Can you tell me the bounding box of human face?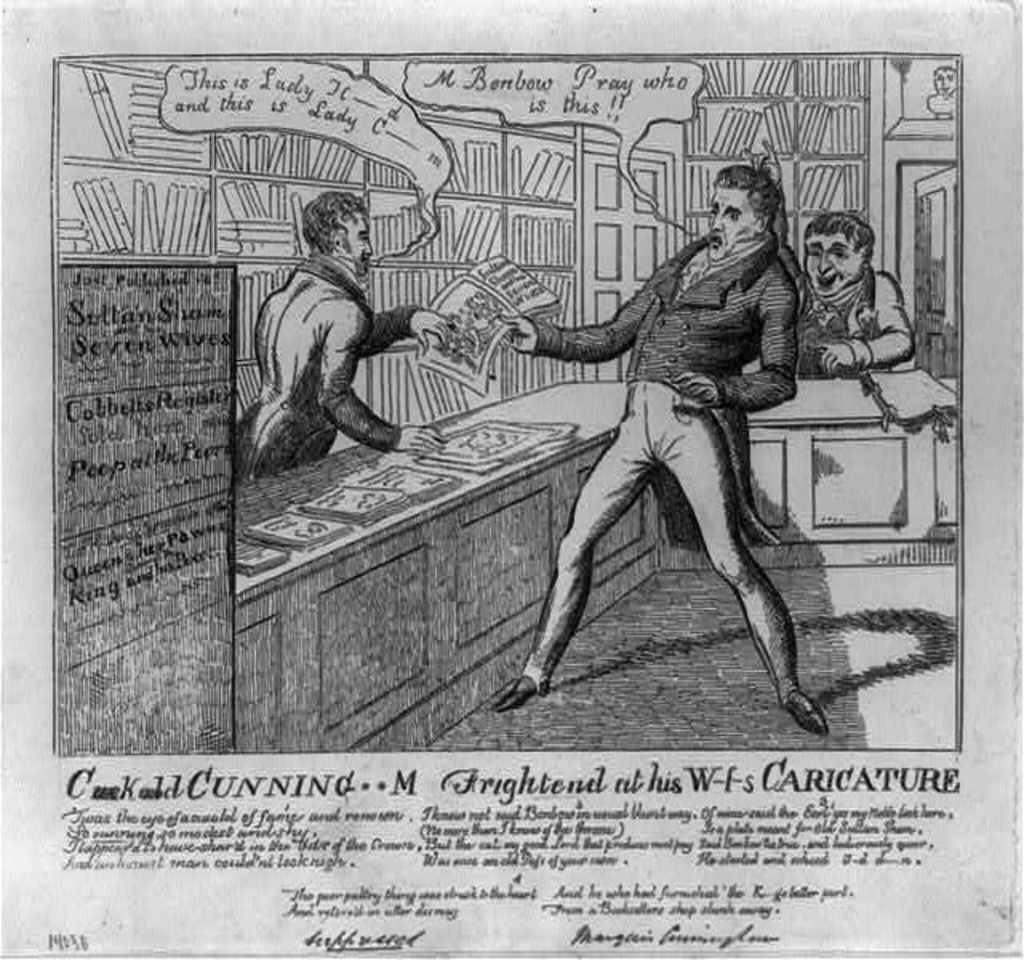
bbox=(341, 208, 362, 269).
